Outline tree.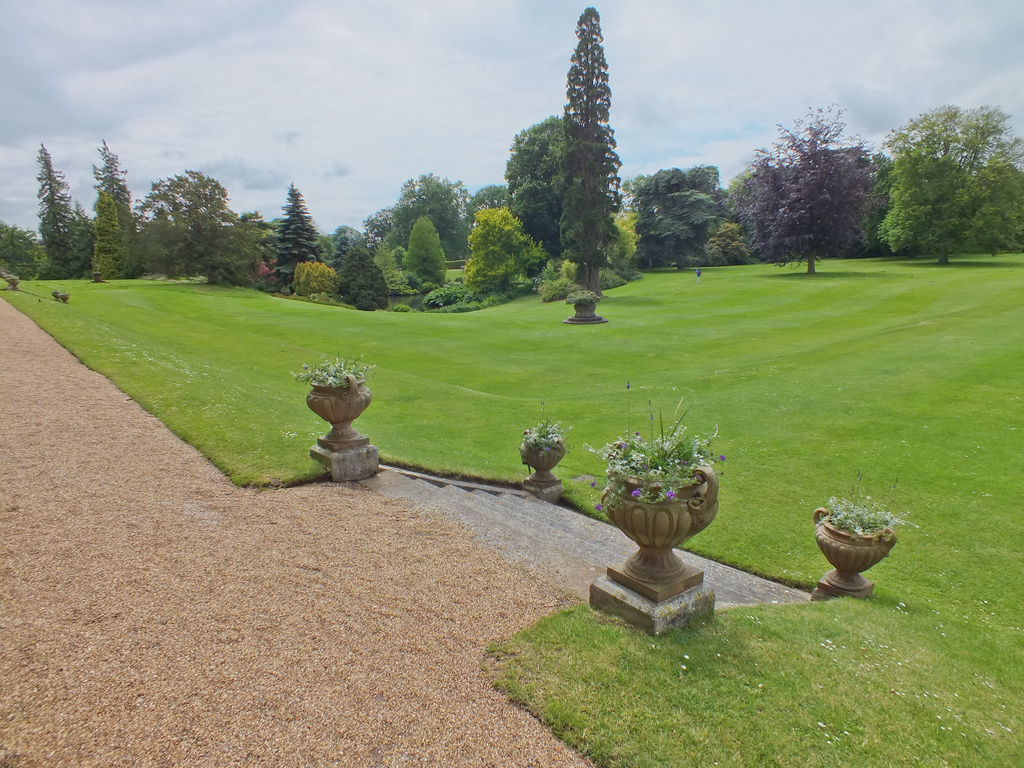
Outline: region(329, 225, 361, 269).
